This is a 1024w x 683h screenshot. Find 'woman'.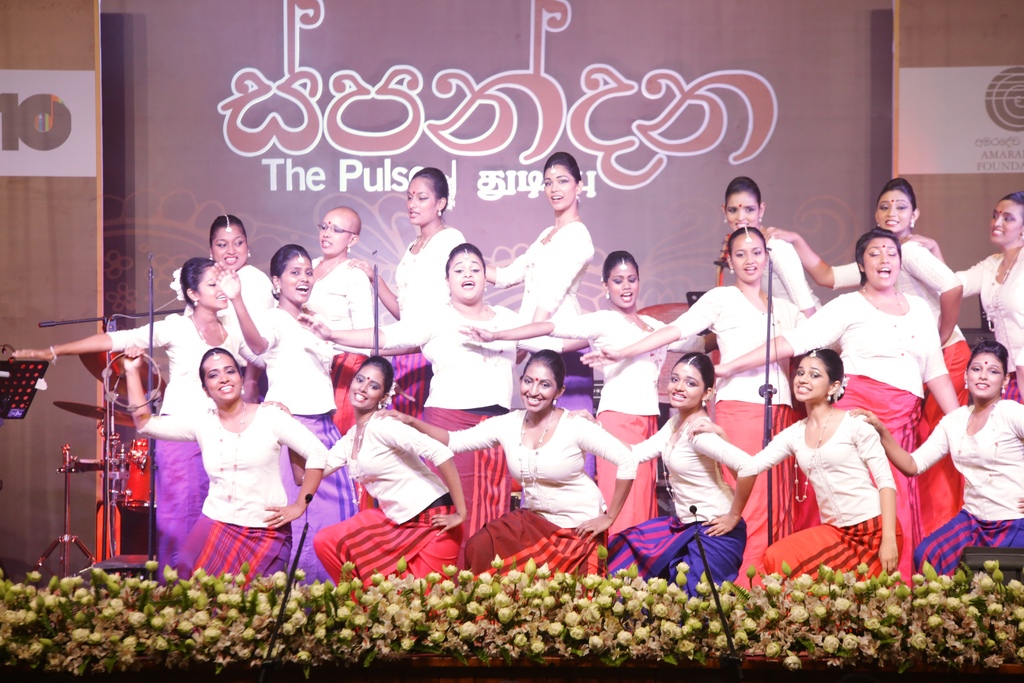
Bounding box: <box>470,146,596,413</box>.
